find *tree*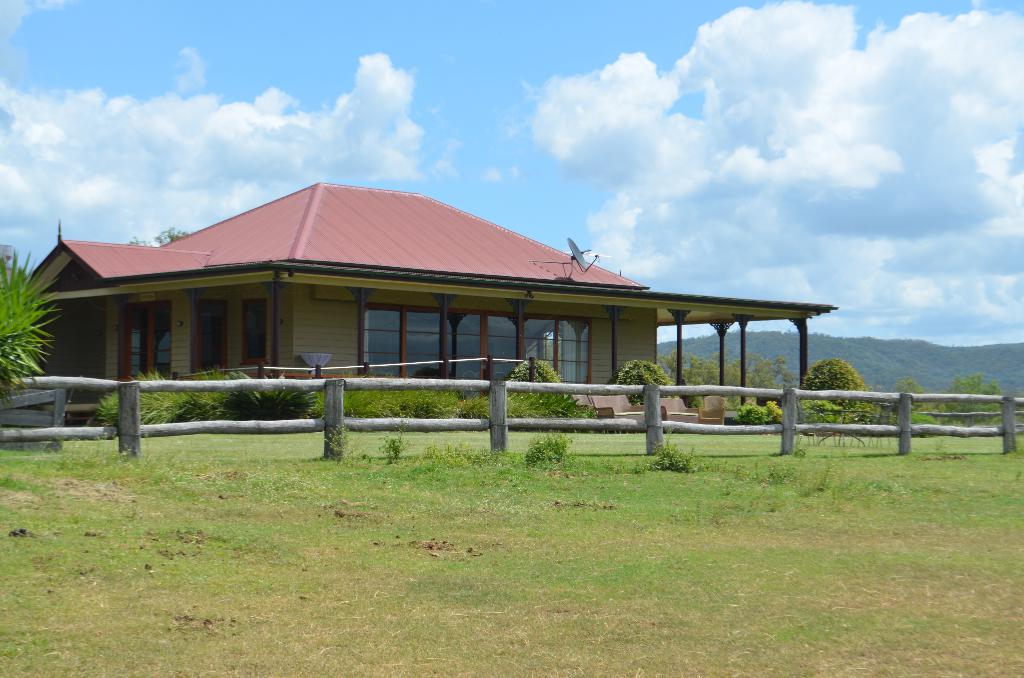
rect(803, 359, 862, 412)
